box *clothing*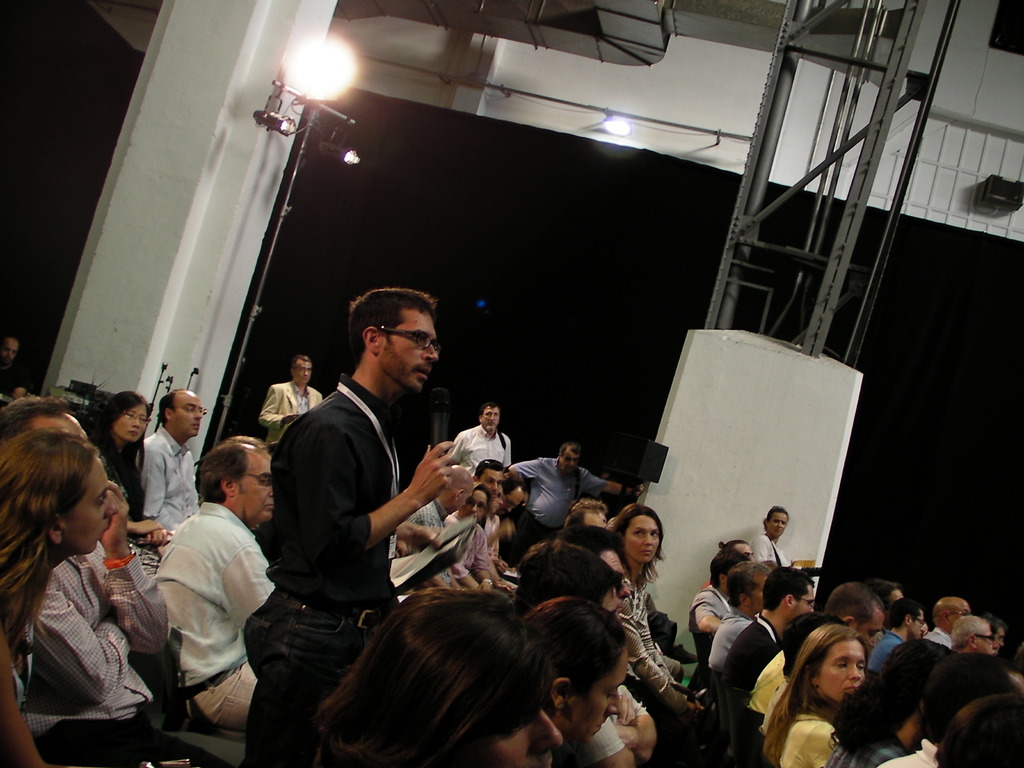
(451, 426, 513, 479)
